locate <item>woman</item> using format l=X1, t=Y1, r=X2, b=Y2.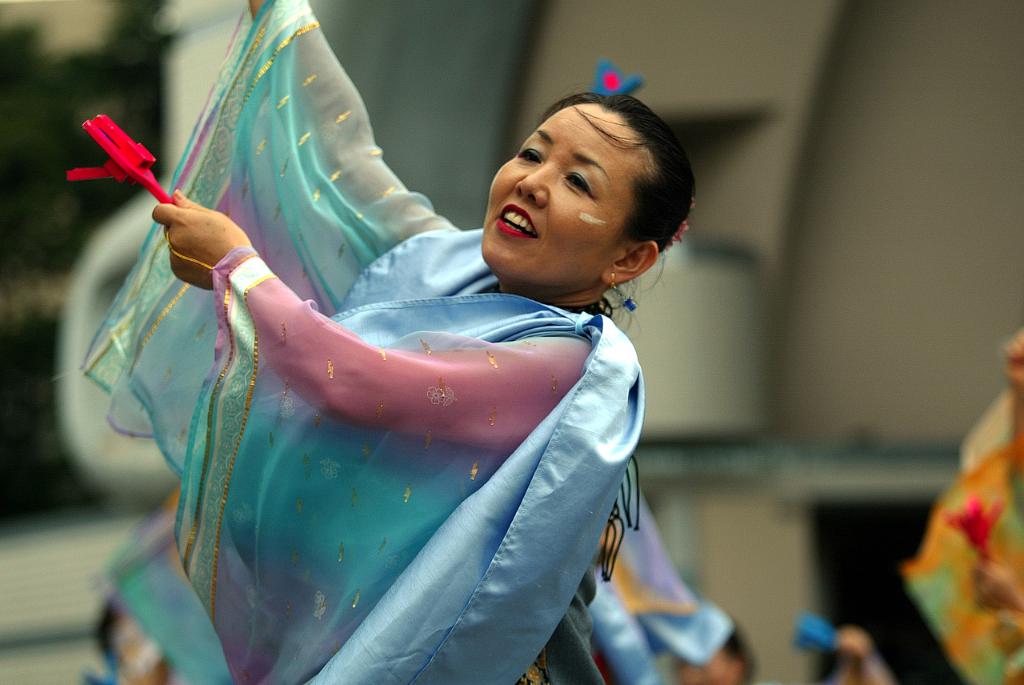
l=670, t=609, r=769, b=684.
